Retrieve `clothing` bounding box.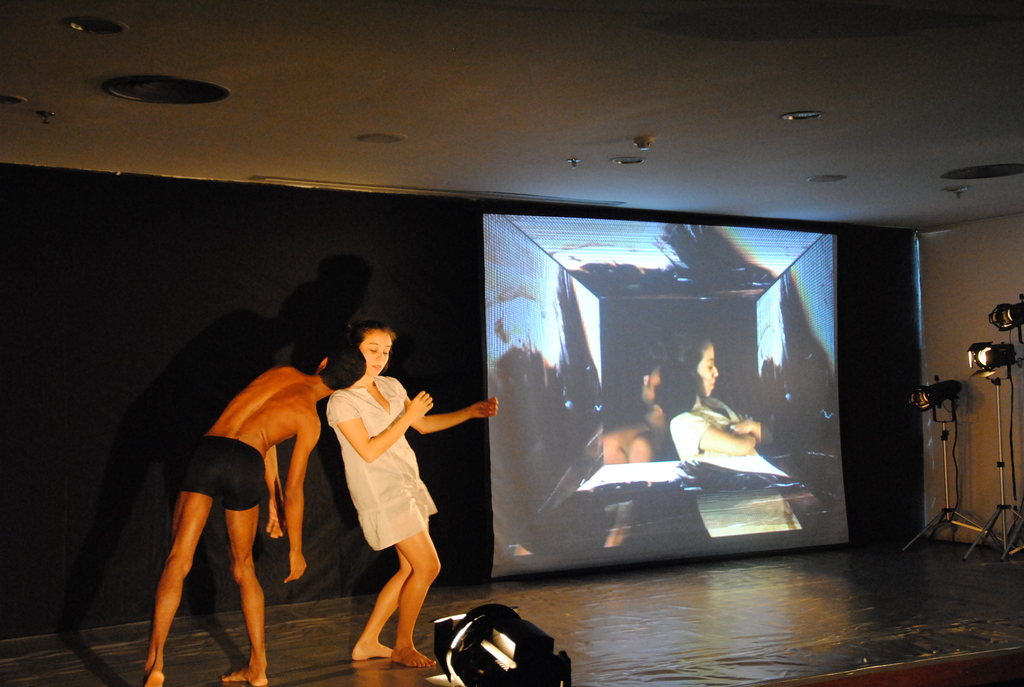
Bounding box: l=175, t=429, r=270, b=510.
